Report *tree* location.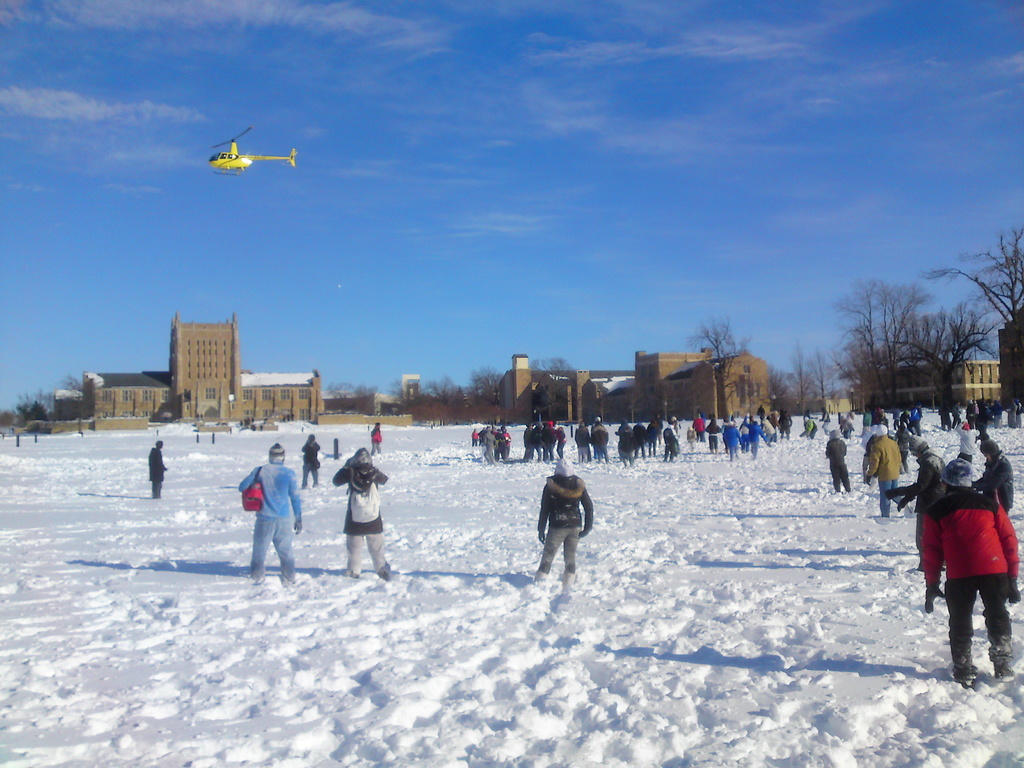
Report: x1=529 y1=356 x2=572 y2=427.
